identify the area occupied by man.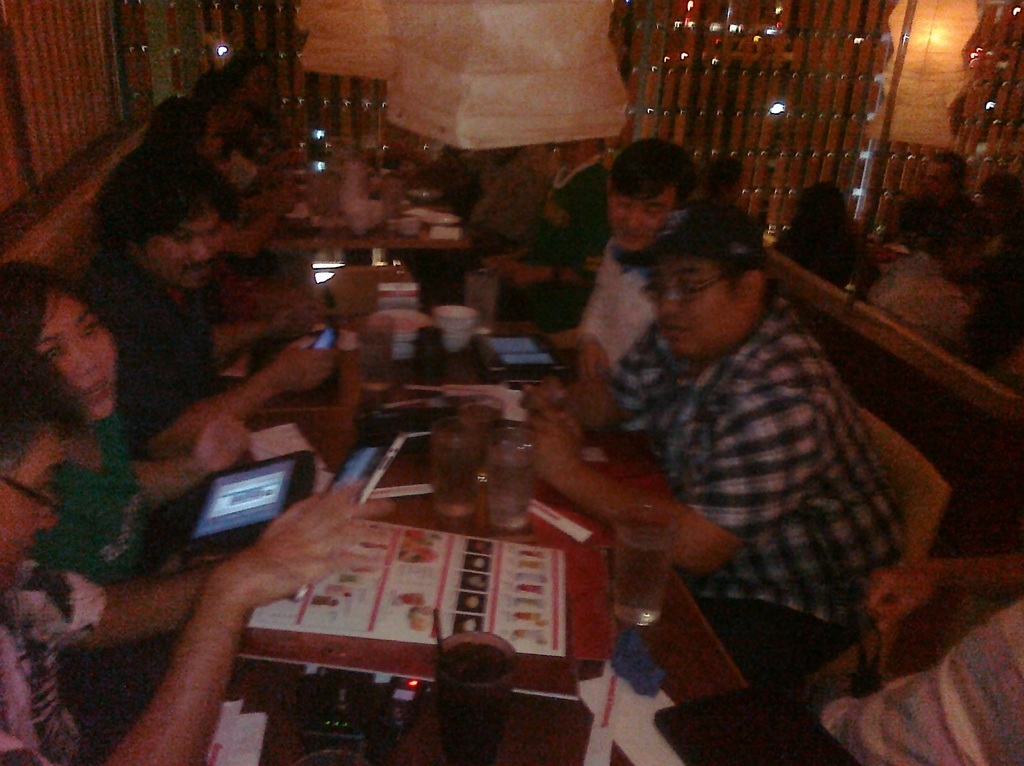
Area: <bbox>0, 334, 399, 765</bbox>.
